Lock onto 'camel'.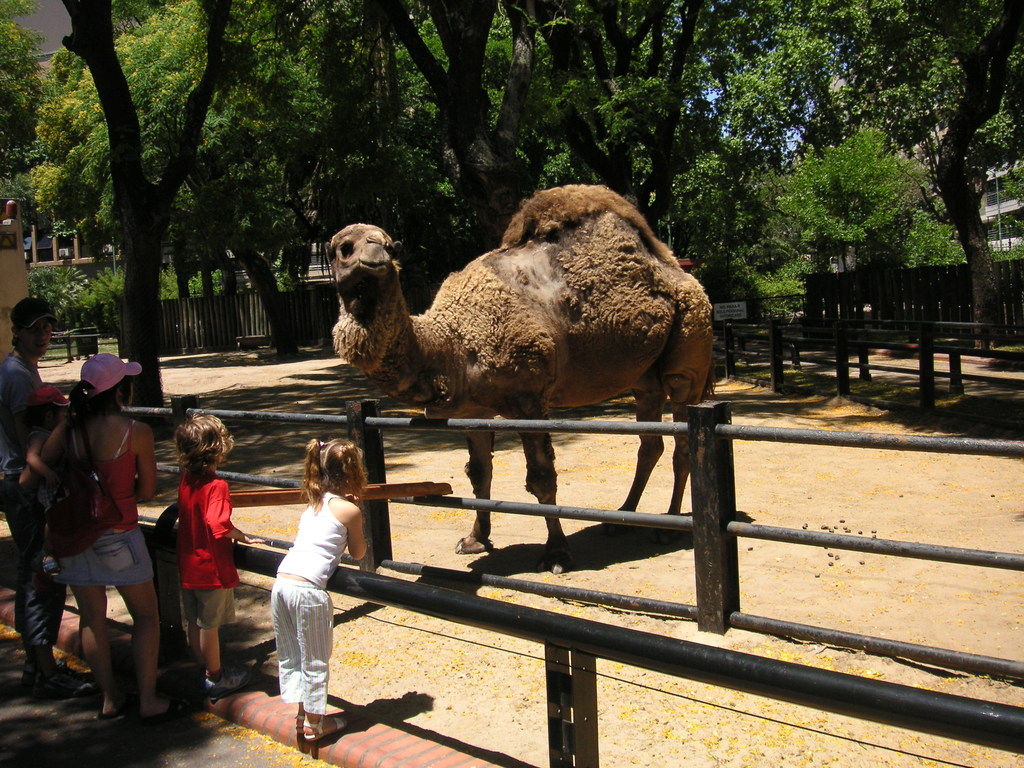
Locked: <box>329,184,714,576</box>.
